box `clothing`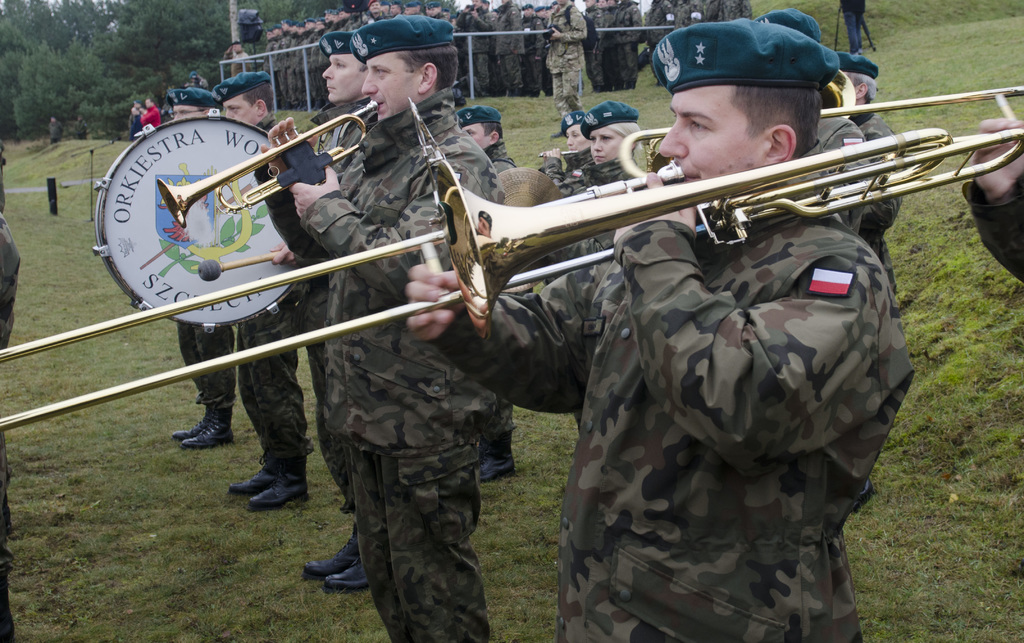
225, 49, 257, 79
